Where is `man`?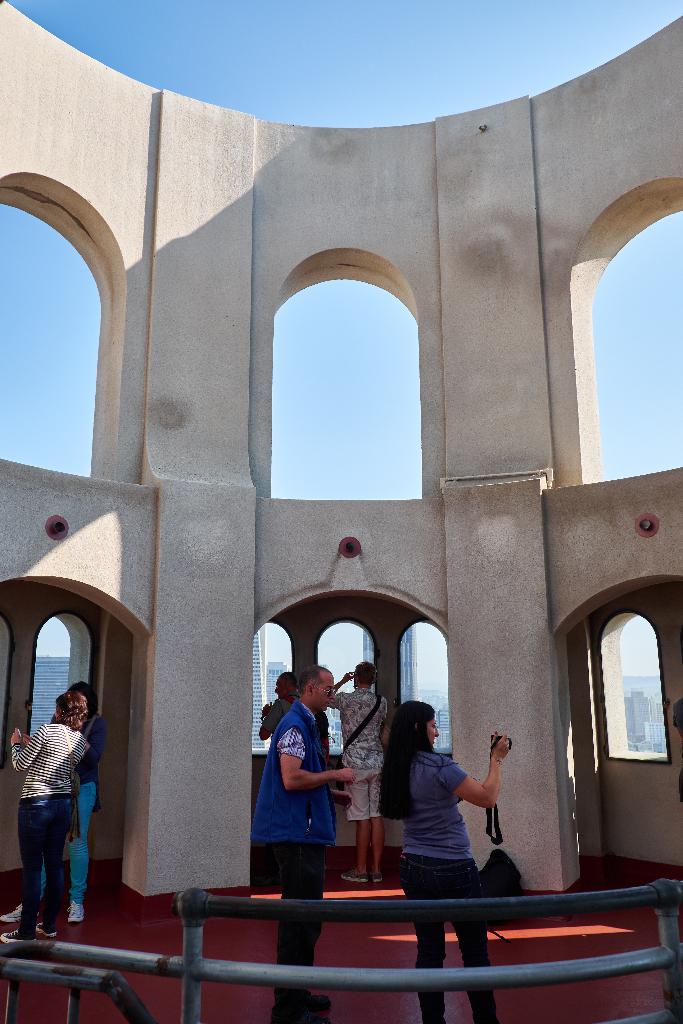
x1=330, y1=659, x2=395, y2=880.
